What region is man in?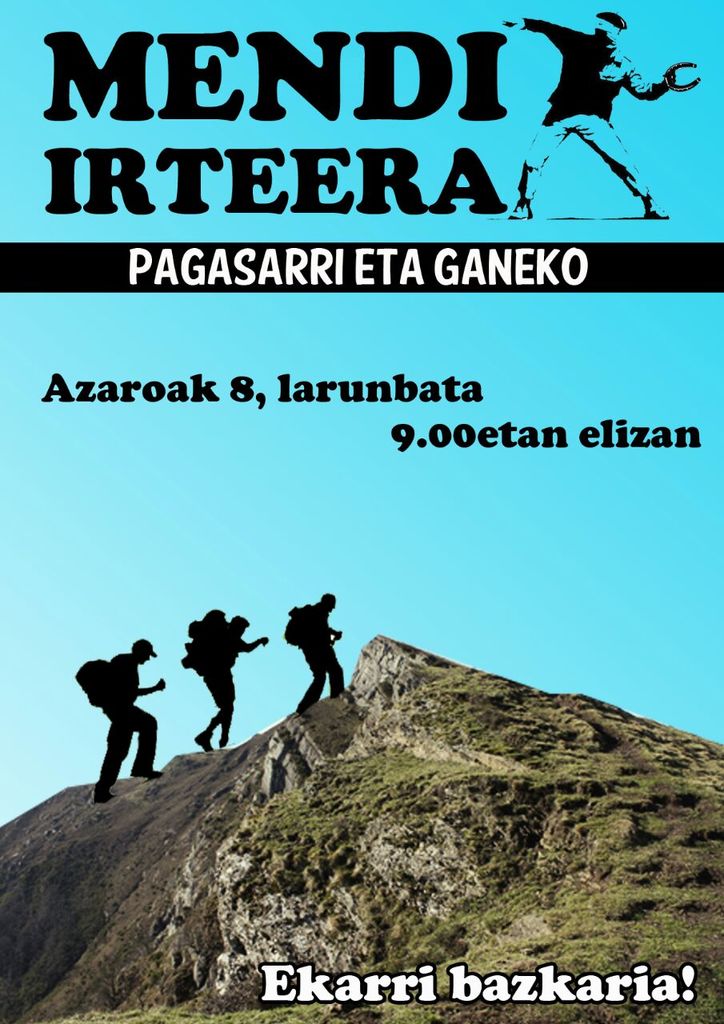
box=[188, 614, 270, 750].
